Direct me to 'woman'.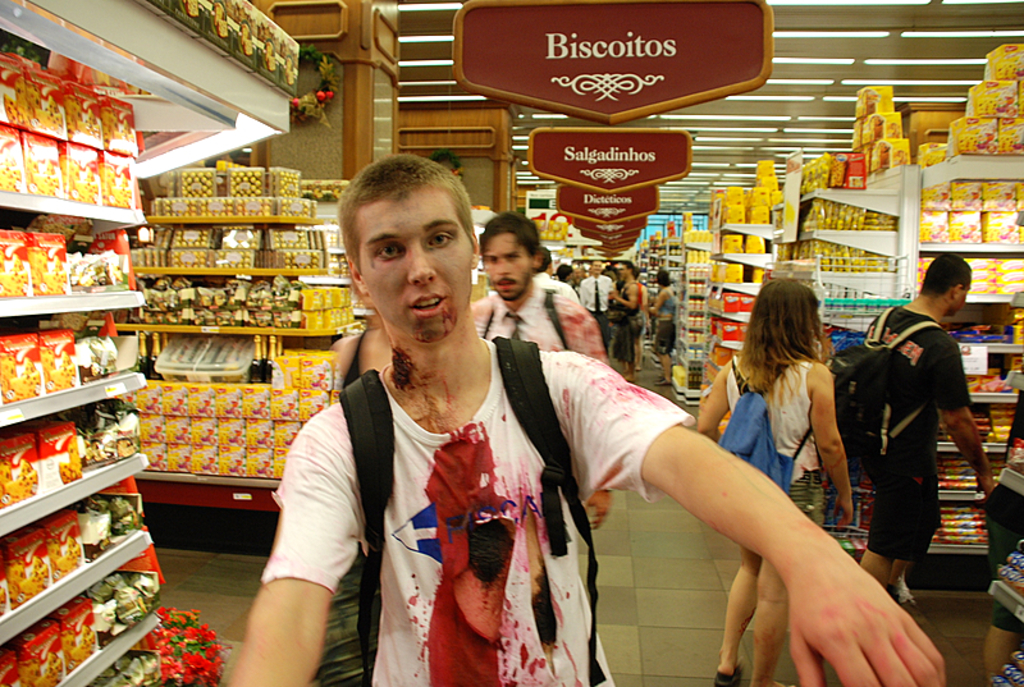
Direction: 713 281 851 686.
